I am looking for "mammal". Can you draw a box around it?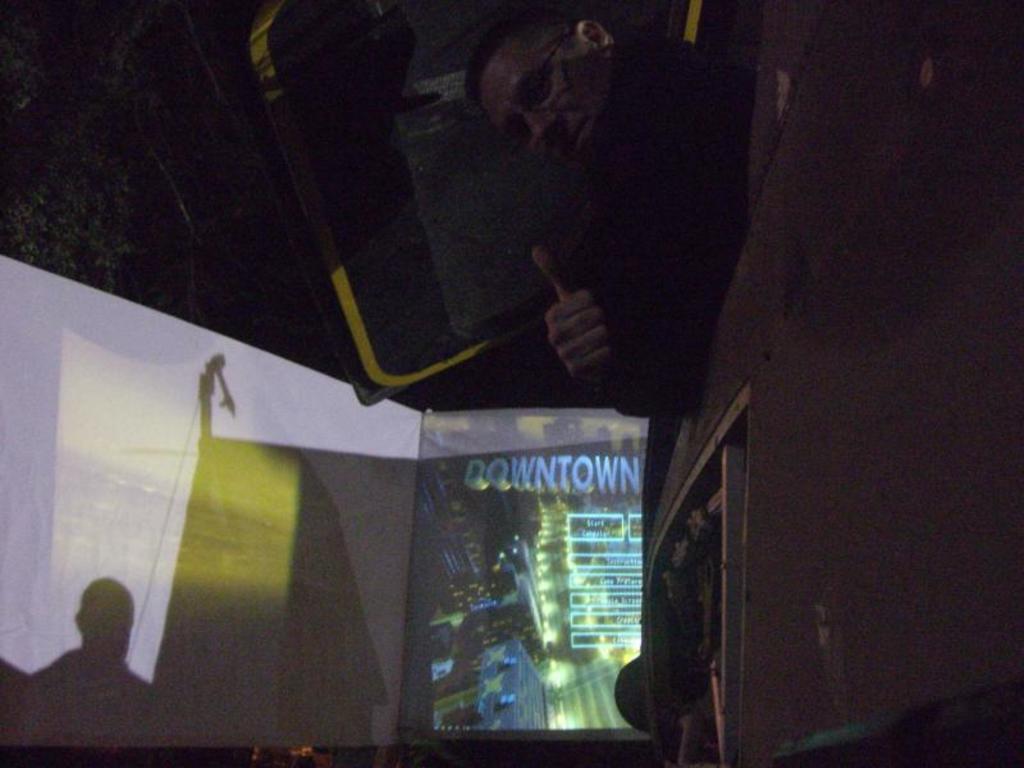
Sure, the bounding box is {"left": 468, "top": 17, "right": 732, "bottom": 410}.
